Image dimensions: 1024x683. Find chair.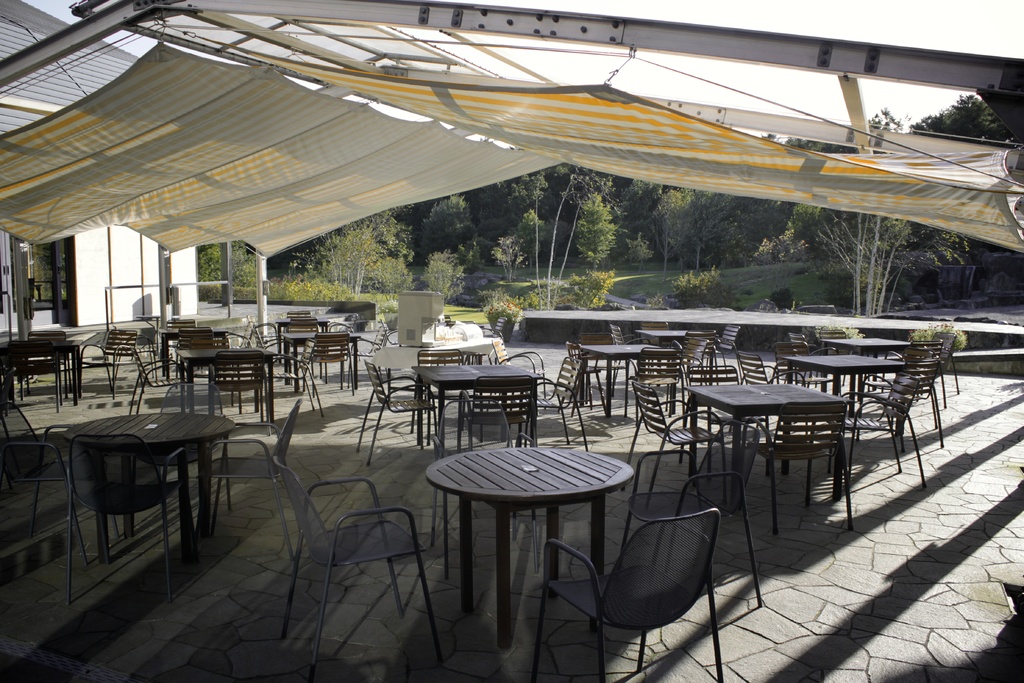
[left=178, top=331, right=225, bottom=399].
